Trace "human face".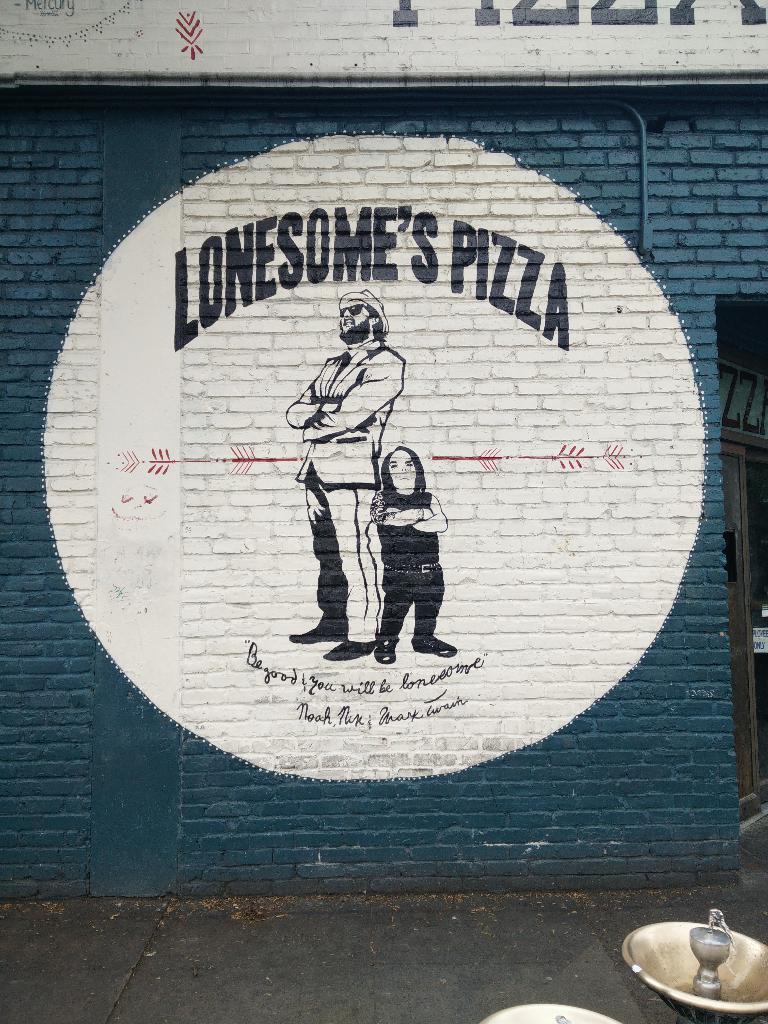
Traced to select_region(339, 301, 370, 344).
